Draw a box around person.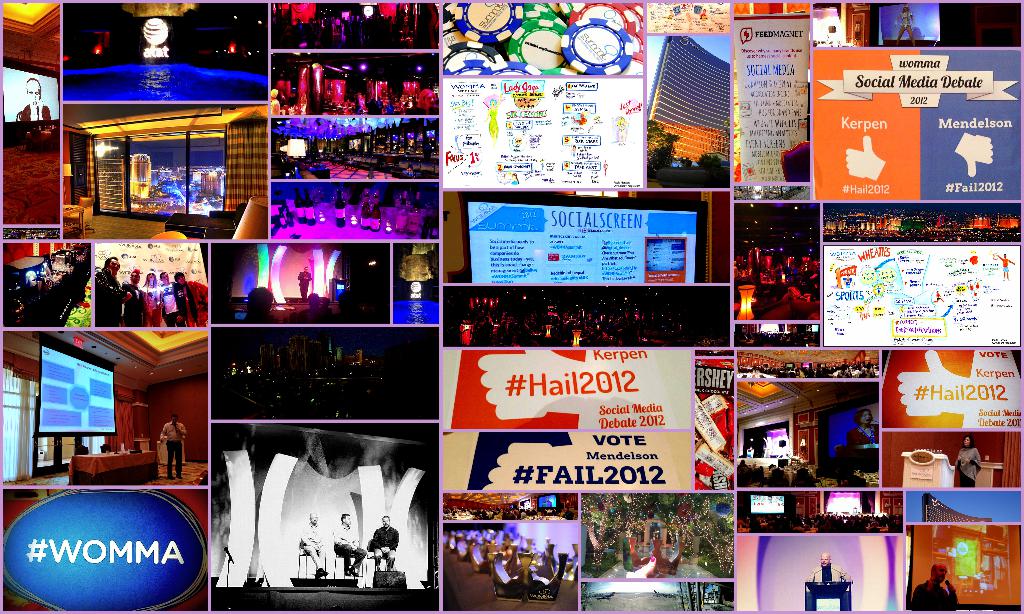
{"x1": 810, "y1": 553, "x2": 852, "y2": 585}.
